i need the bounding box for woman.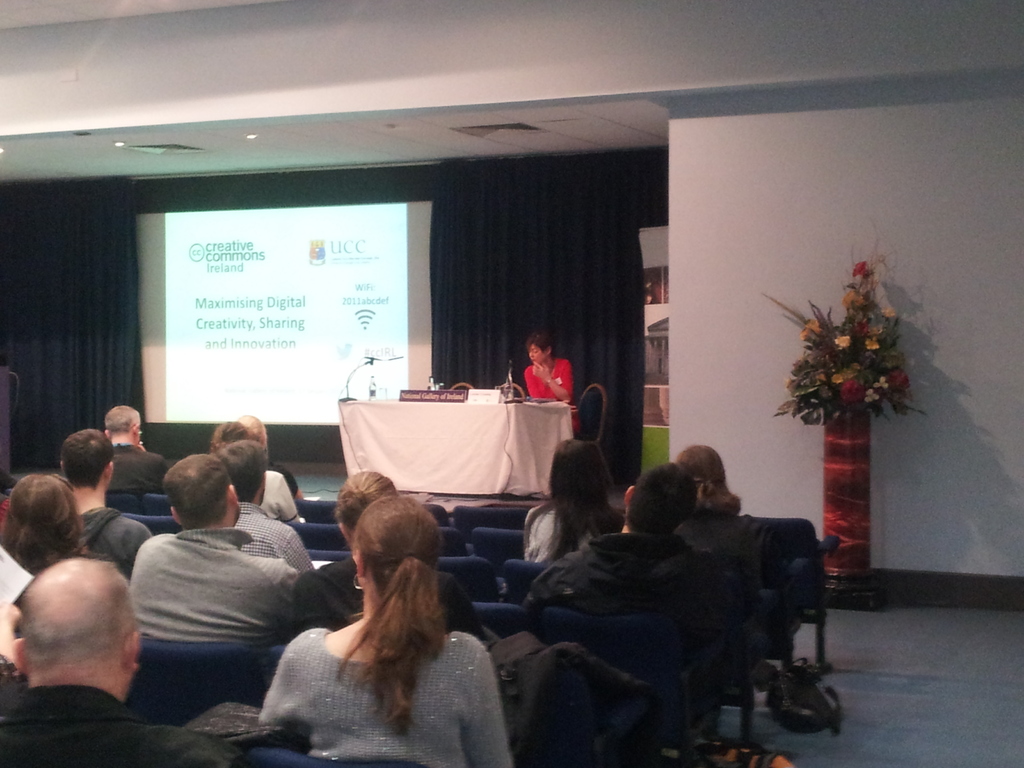
Here it is: locate(676, 438, 744, 527).
